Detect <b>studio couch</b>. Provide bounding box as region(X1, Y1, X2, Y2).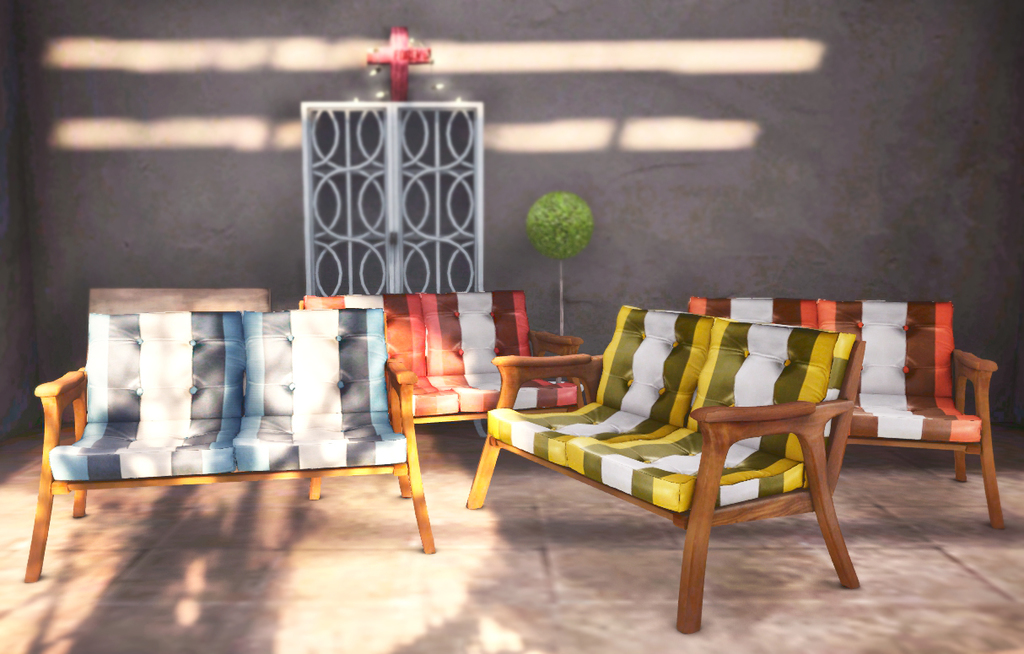
region(464, 305, 860, 629).
